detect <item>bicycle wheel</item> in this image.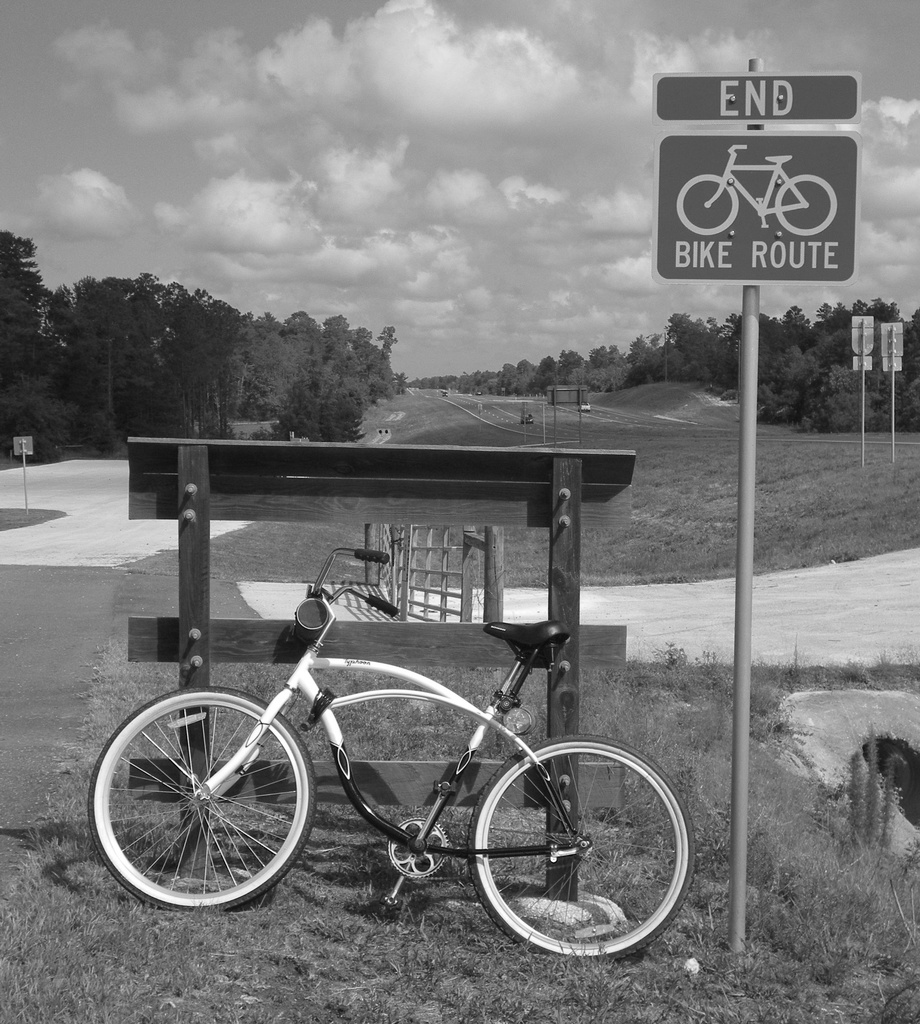
Detection: {"left": 452, "top": 733, "right": 680, "bottom": 950}.
